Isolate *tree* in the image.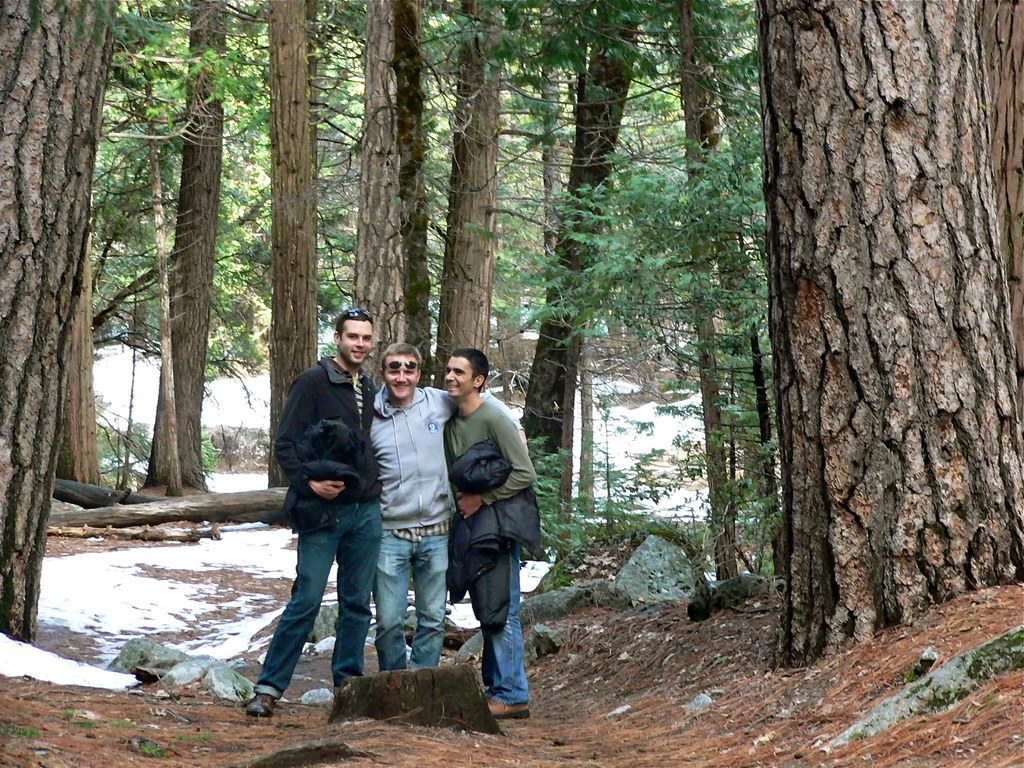
Isolated region: region(0, 0, 1023, 672).
